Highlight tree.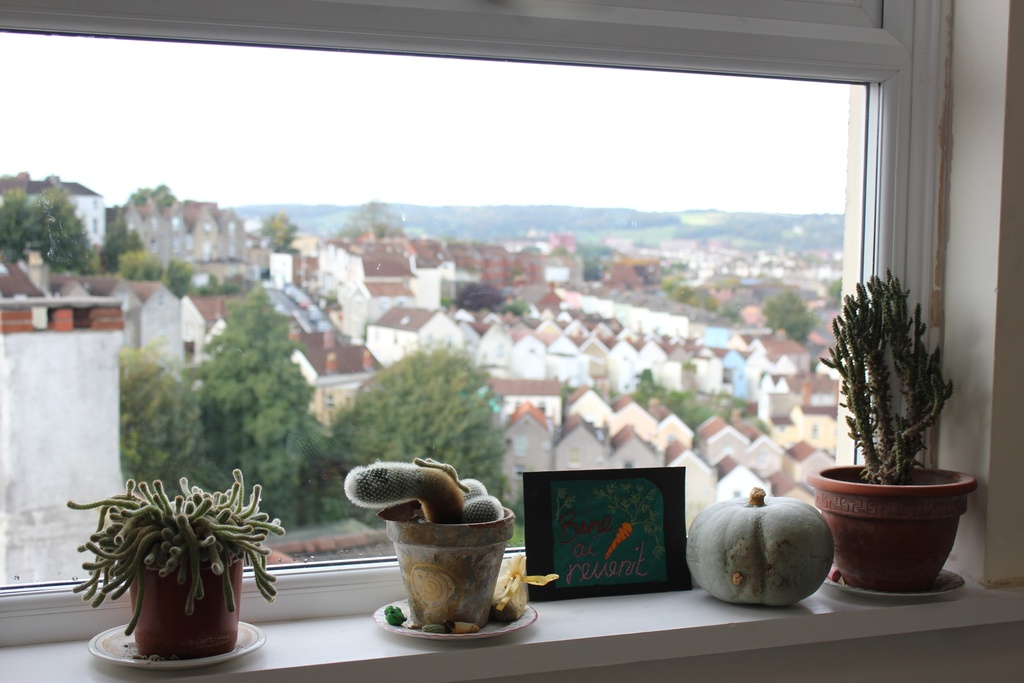
Highlighted region: (x1=329, y1=198, x2=406, y2=247).
